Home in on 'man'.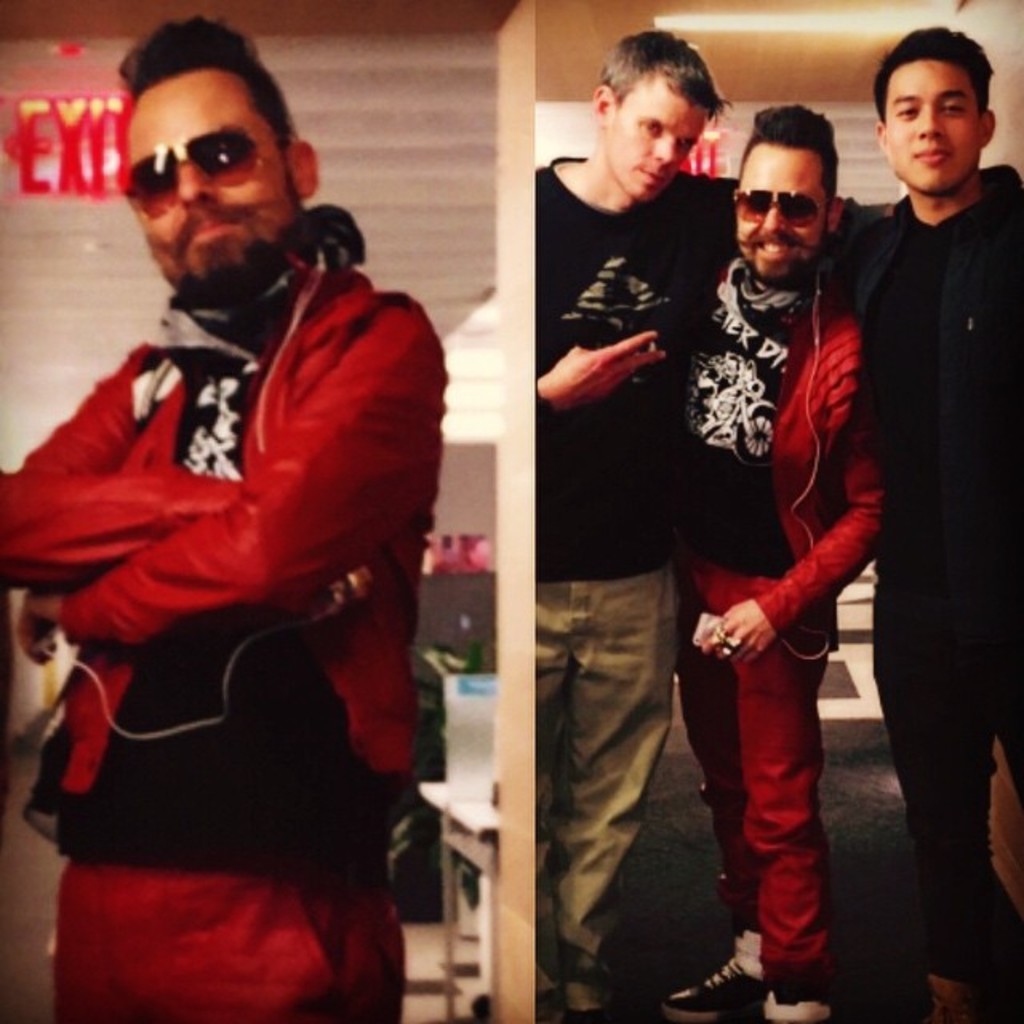
Homed in at <region>534, 27, 741, 1022</region>.
